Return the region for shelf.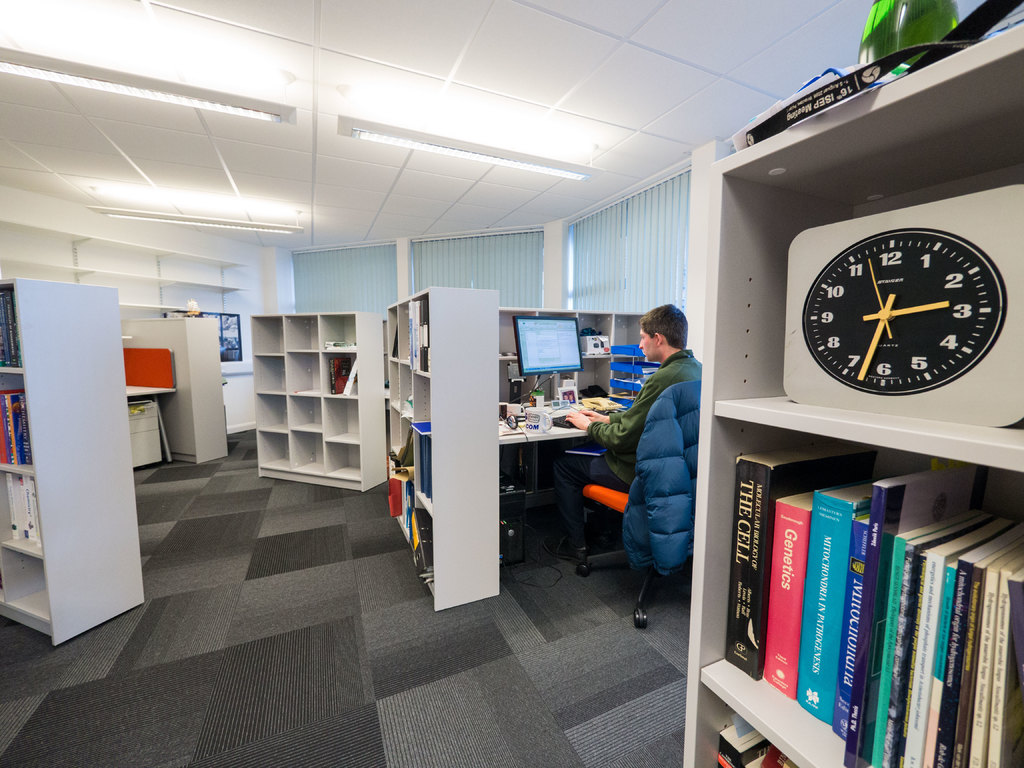
box(497, 307, 662, 423).
